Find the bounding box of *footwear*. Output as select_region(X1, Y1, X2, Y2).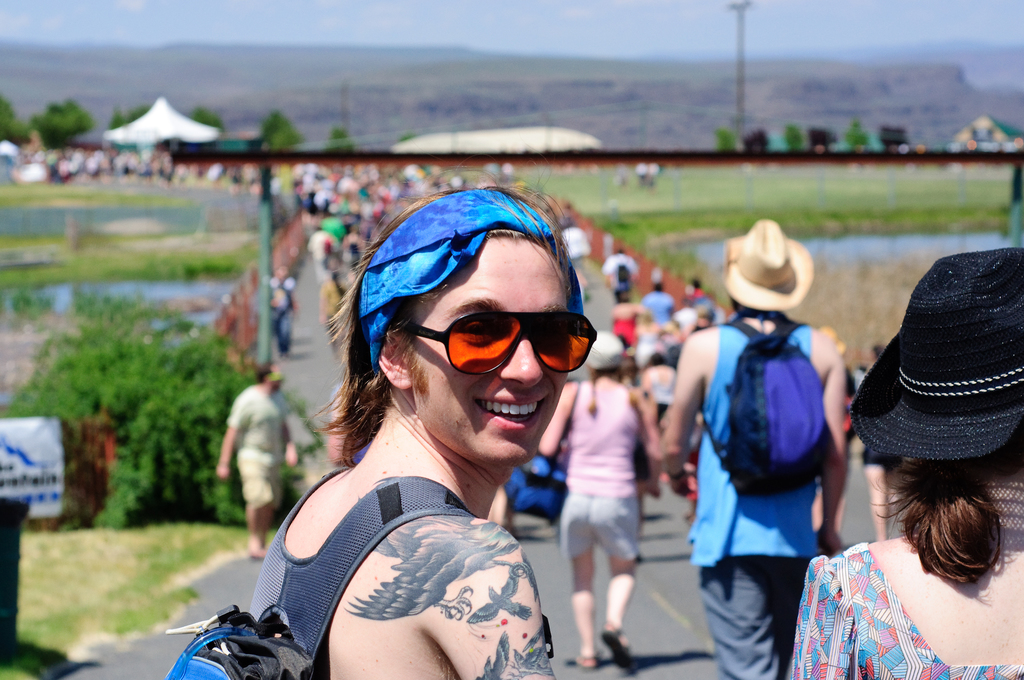
select_region(573, 656, 594, 672).
